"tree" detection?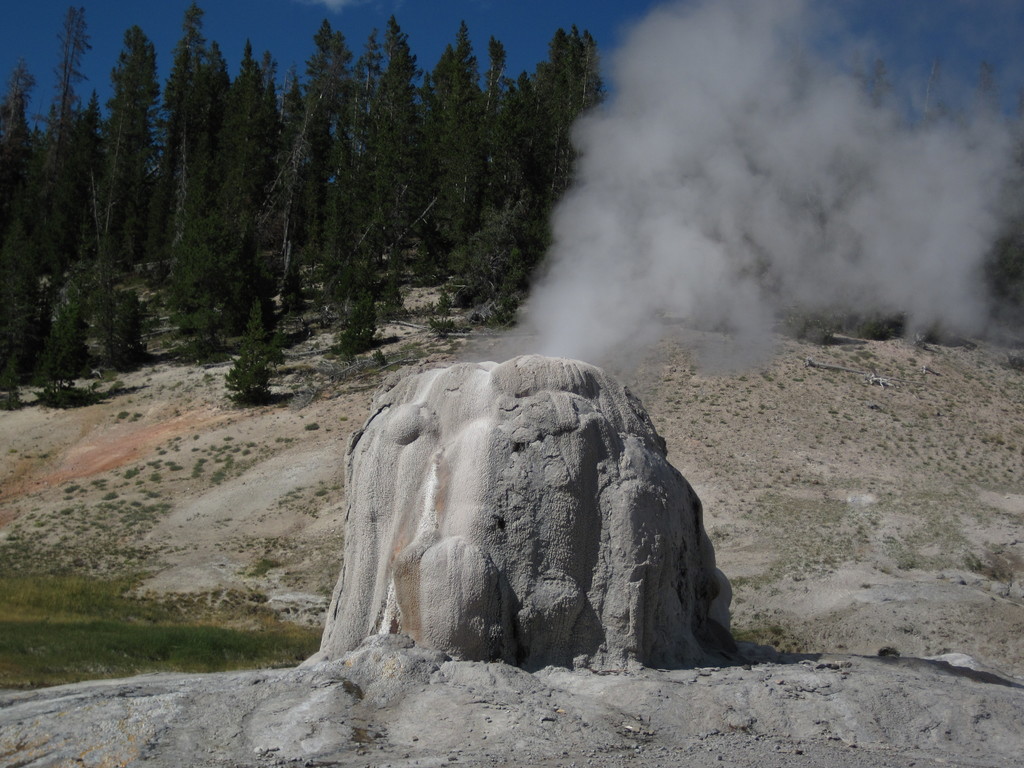
bbox=[498, 20, 613, 277]
